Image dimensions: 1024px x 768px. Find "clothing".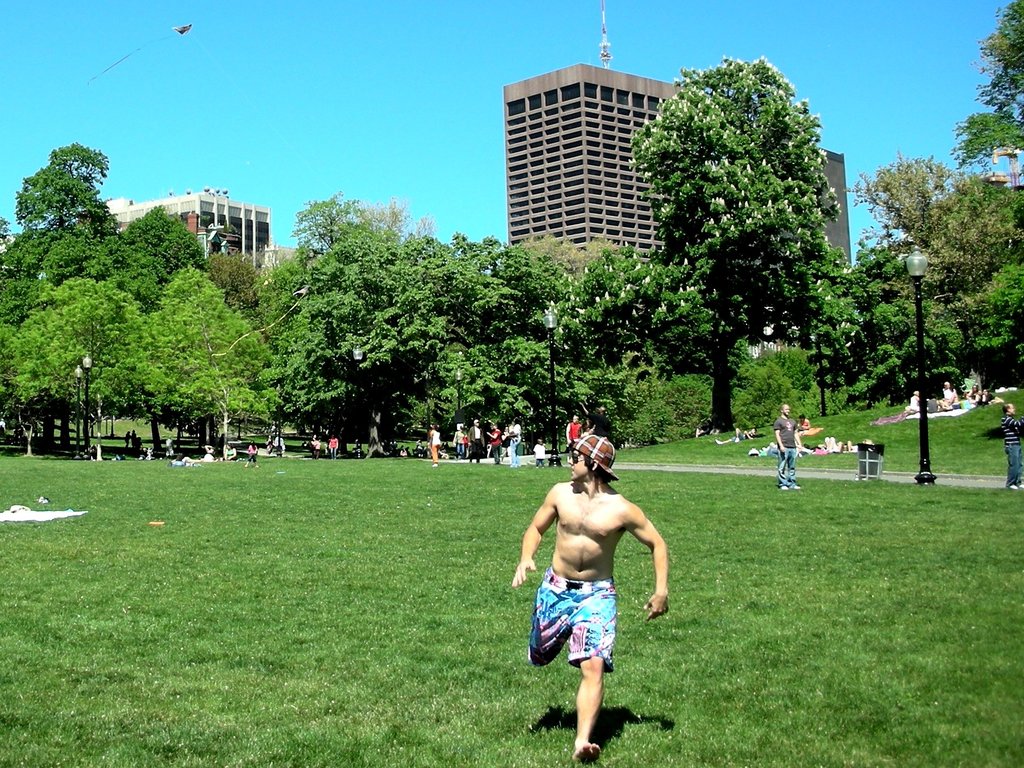
rect(454, 430, 466, 457).
